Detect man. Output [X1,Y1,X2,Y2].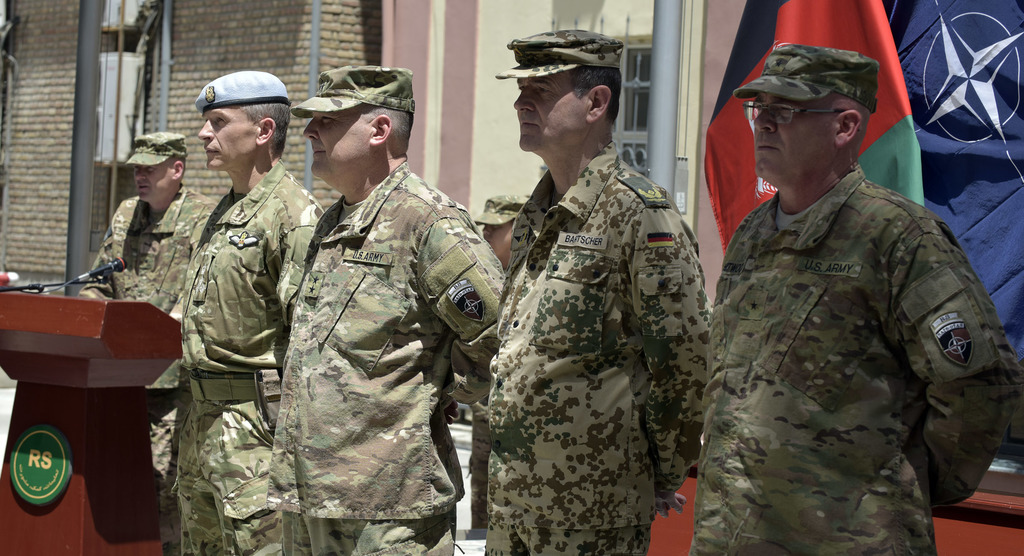
[708,20,989,554].
